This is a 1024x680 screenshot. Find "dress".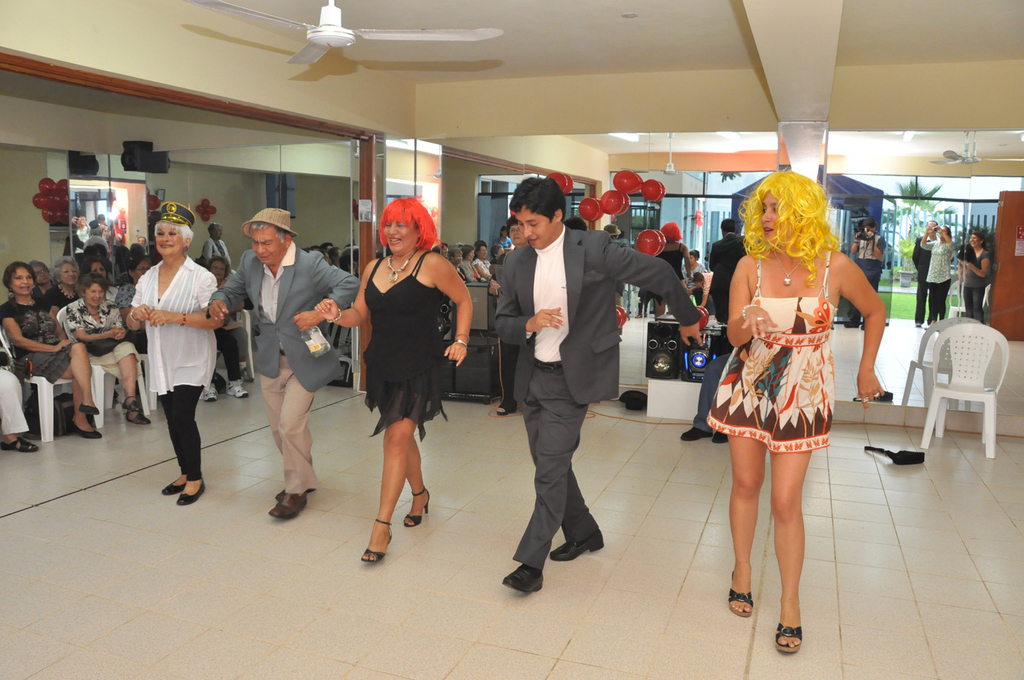
Bounding box: BBox(705, 244, 840, 463).
